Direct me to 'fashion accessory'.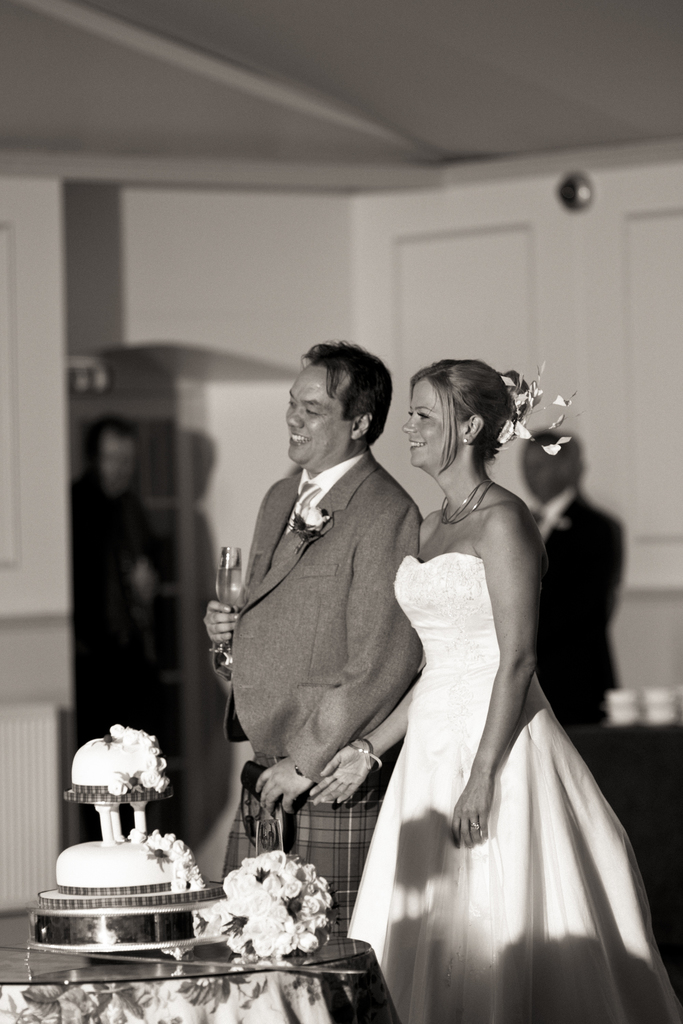
Direction: region(440, 477, 500, 529).
